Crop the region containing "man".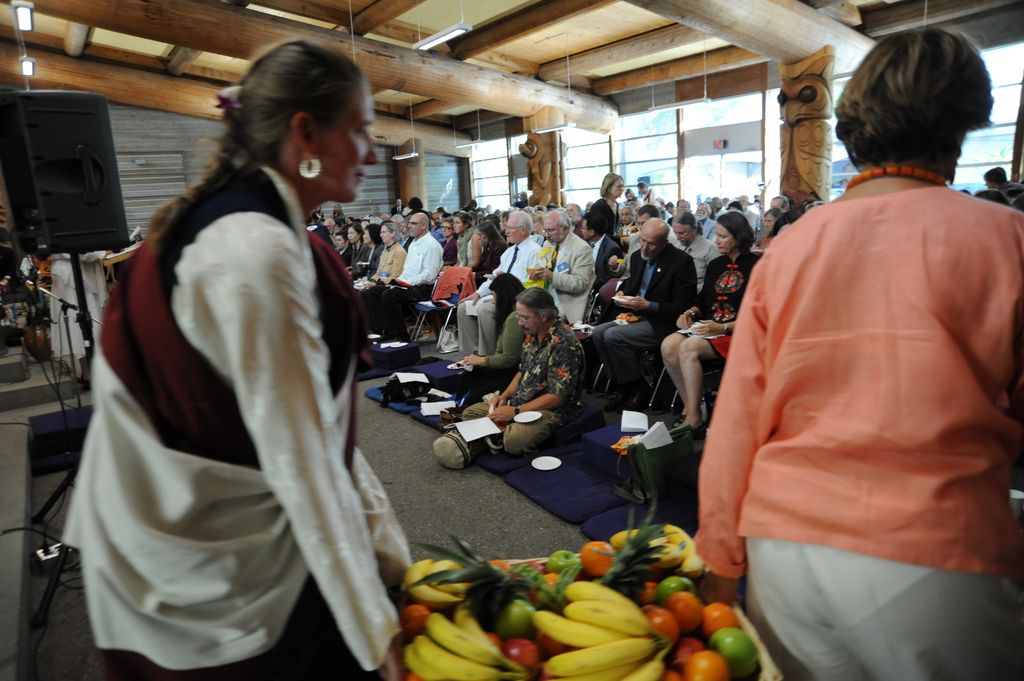
Crop region: box(698, 203, 724, 237).
